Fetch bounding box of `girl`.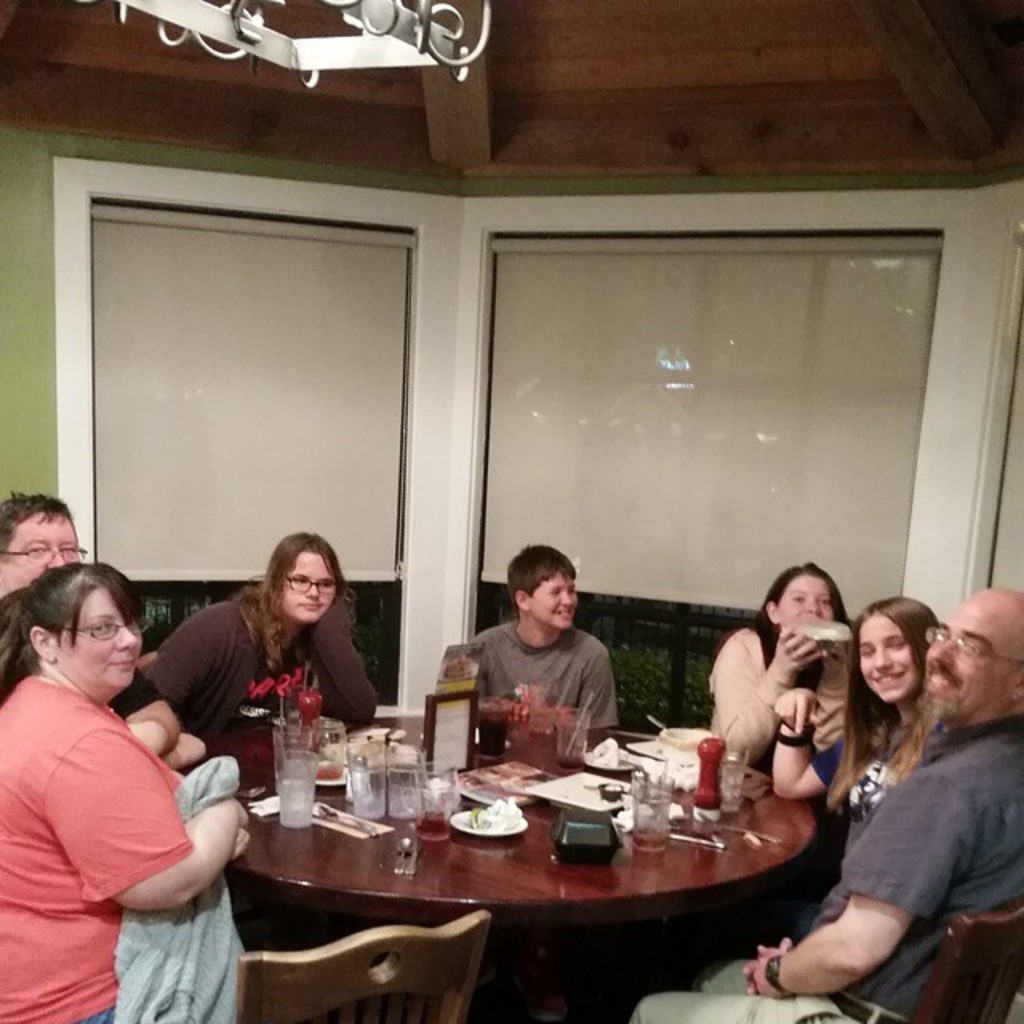
Bbox: detection(152, 526, 381, 758).
